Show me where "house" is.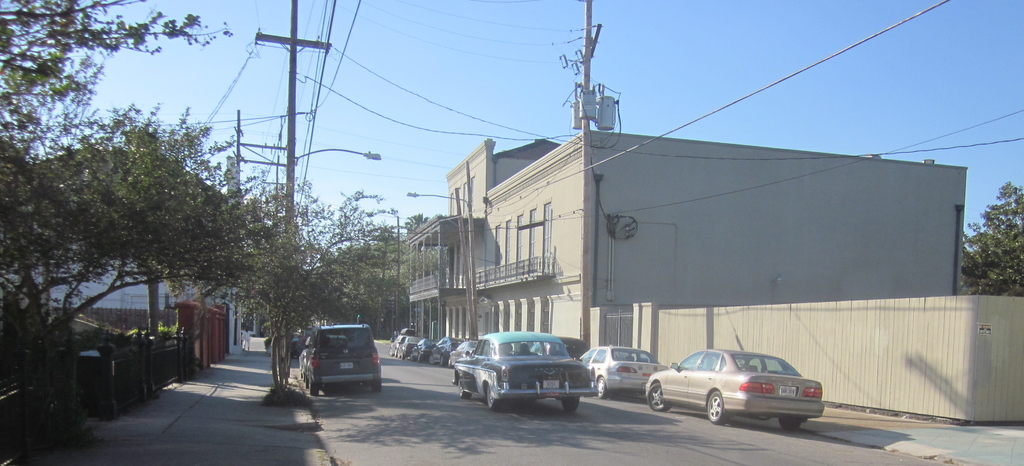
"house" is at select_region(47, 243, 218, 355).
